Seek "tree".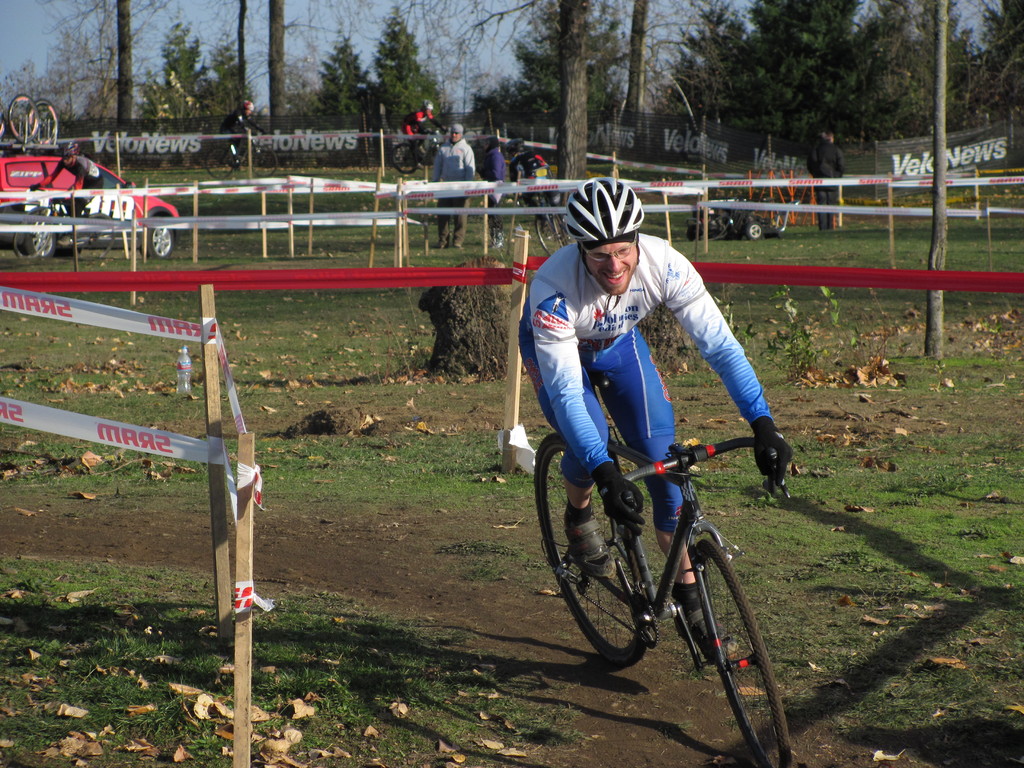
467 0 621 125.
